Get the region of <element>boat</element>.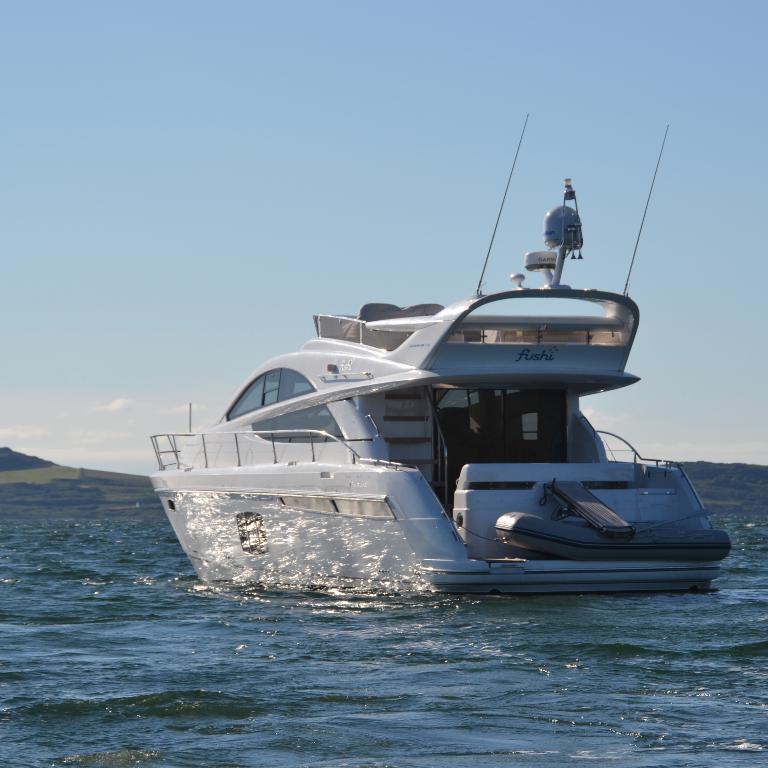
box=[159, 125, 761, 594].
